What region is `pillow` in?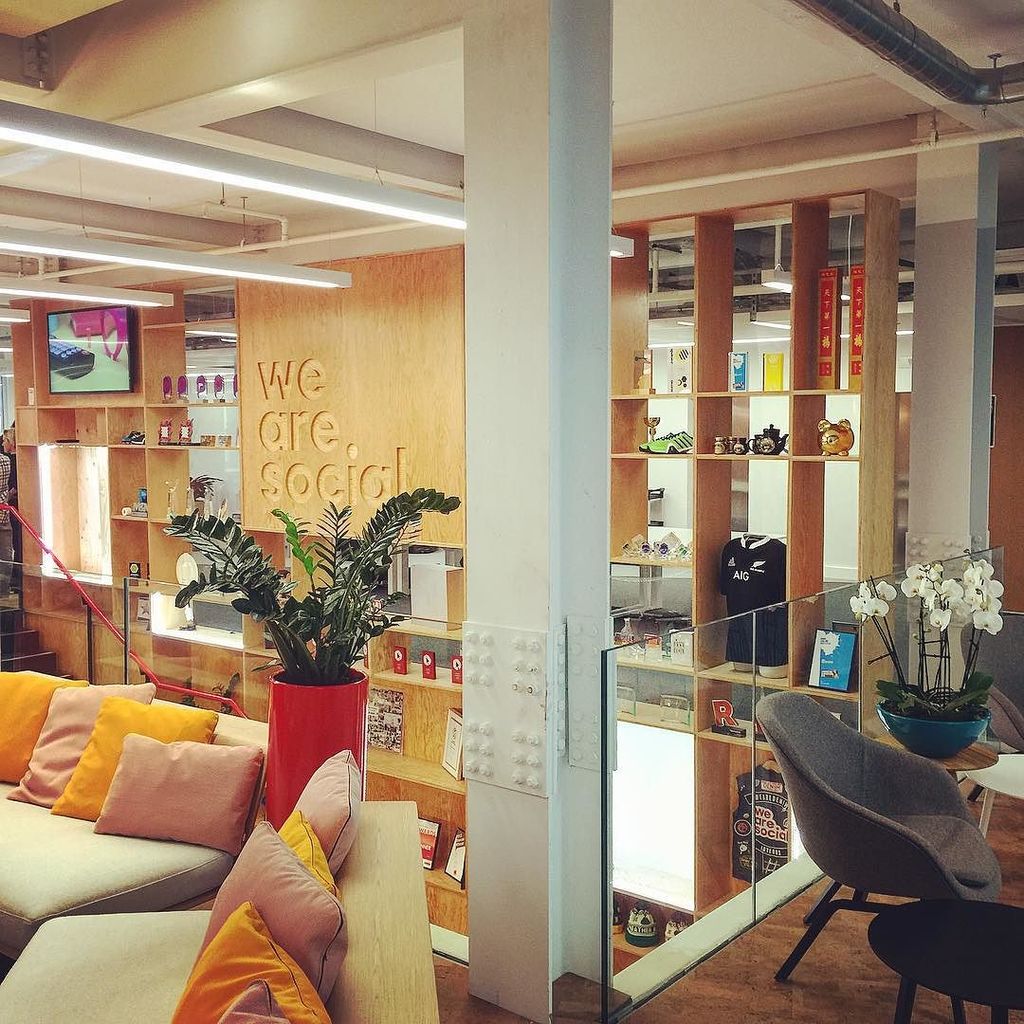
182 823 348 998.
